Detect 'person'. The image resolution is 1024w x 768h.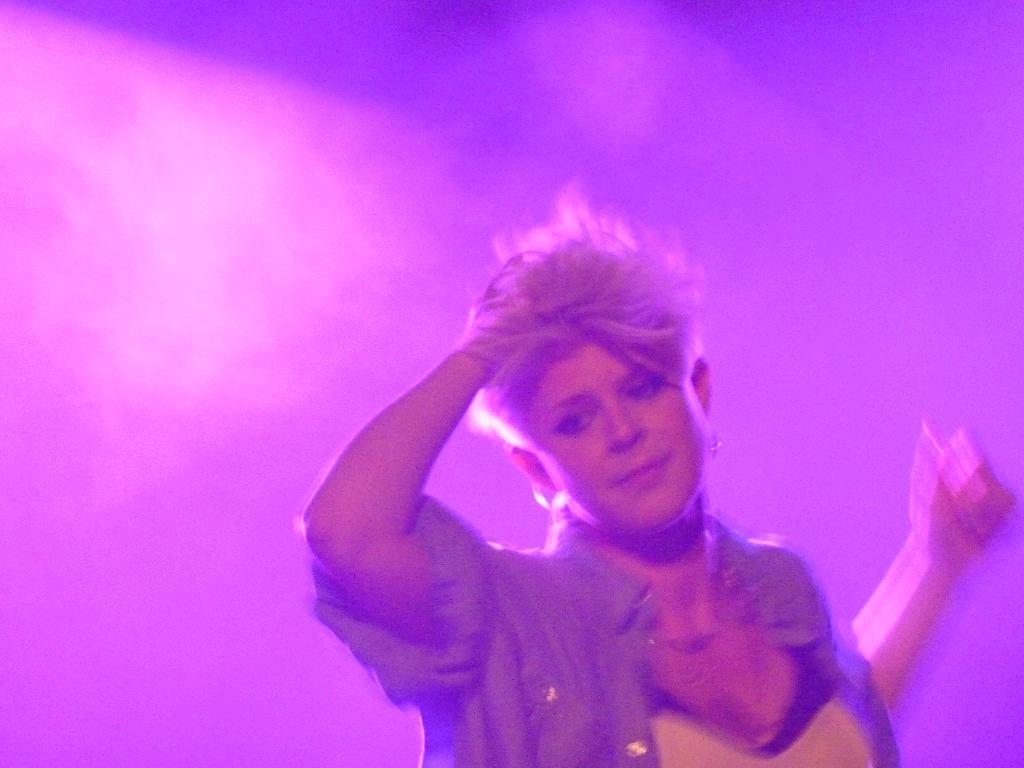
<region>300, 187, 902, 766</region>.
